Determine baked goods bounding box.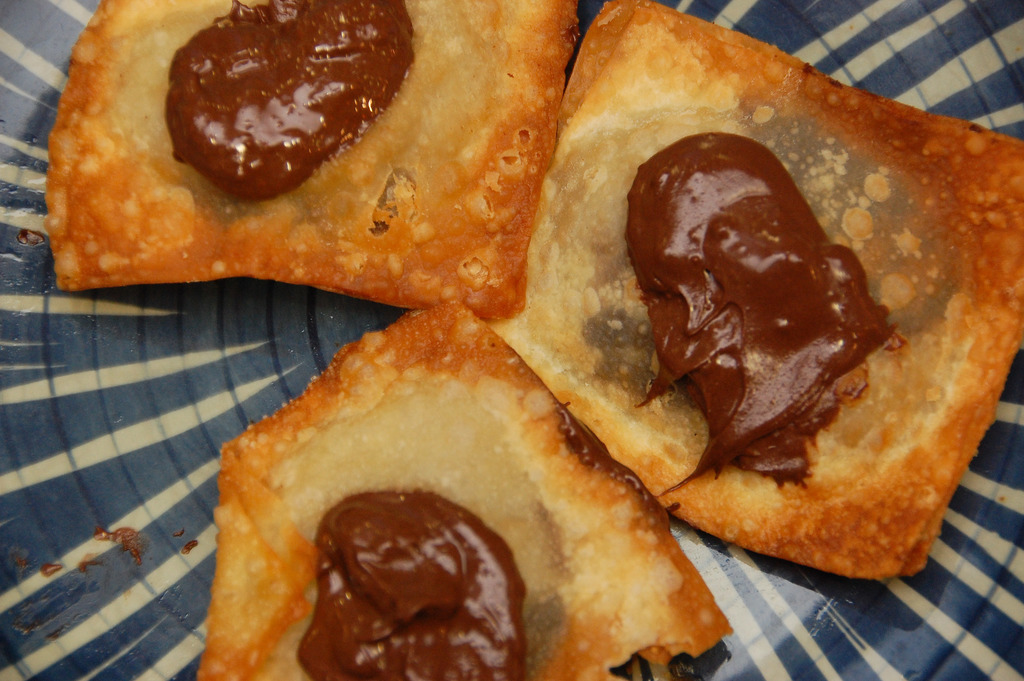
Determined: <bbox>44, 0, 582, 321</bbox>.
